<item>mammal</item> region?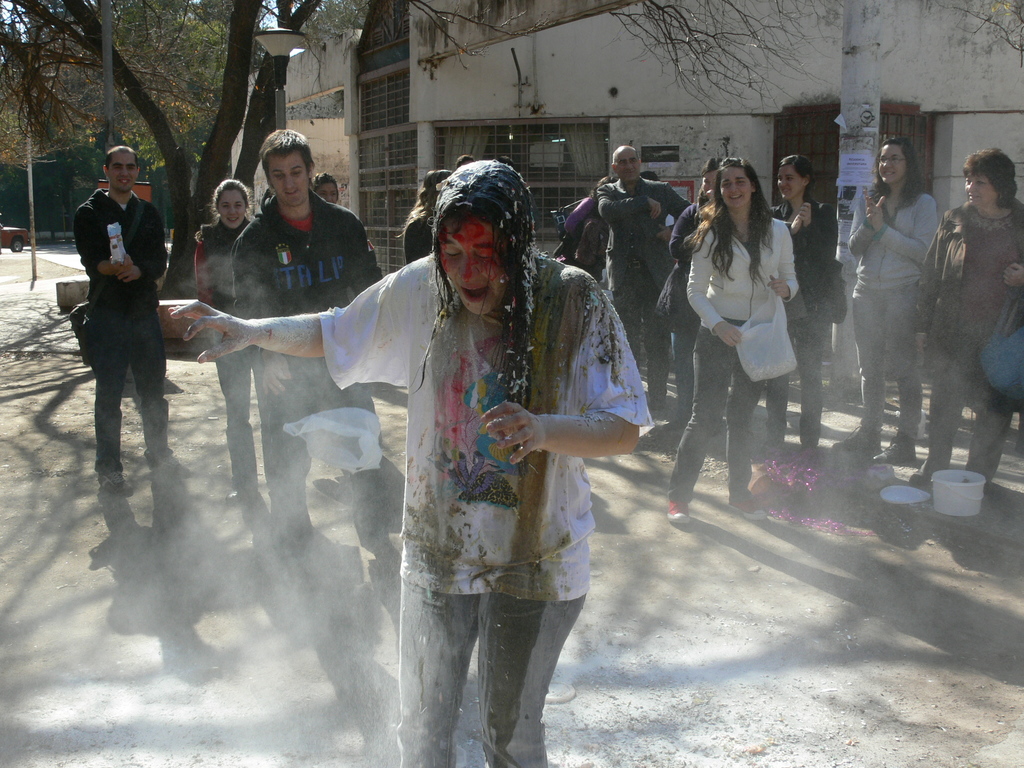
bbox=[906, 151, 1023, 501]
